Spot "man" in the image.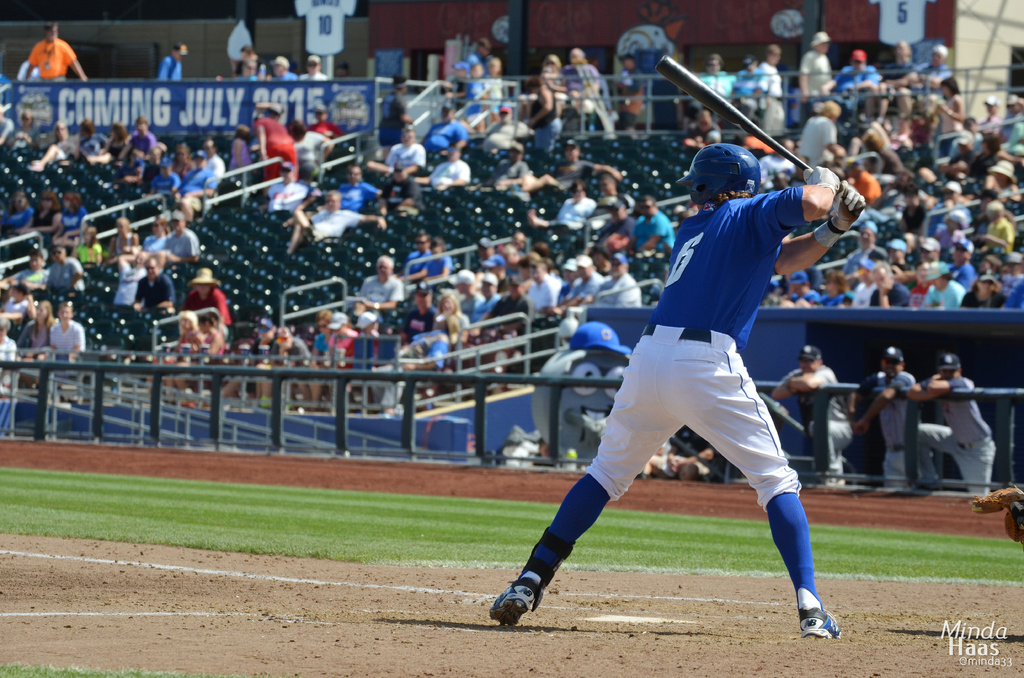
"man" found at region(203, 136, 221, 184).
